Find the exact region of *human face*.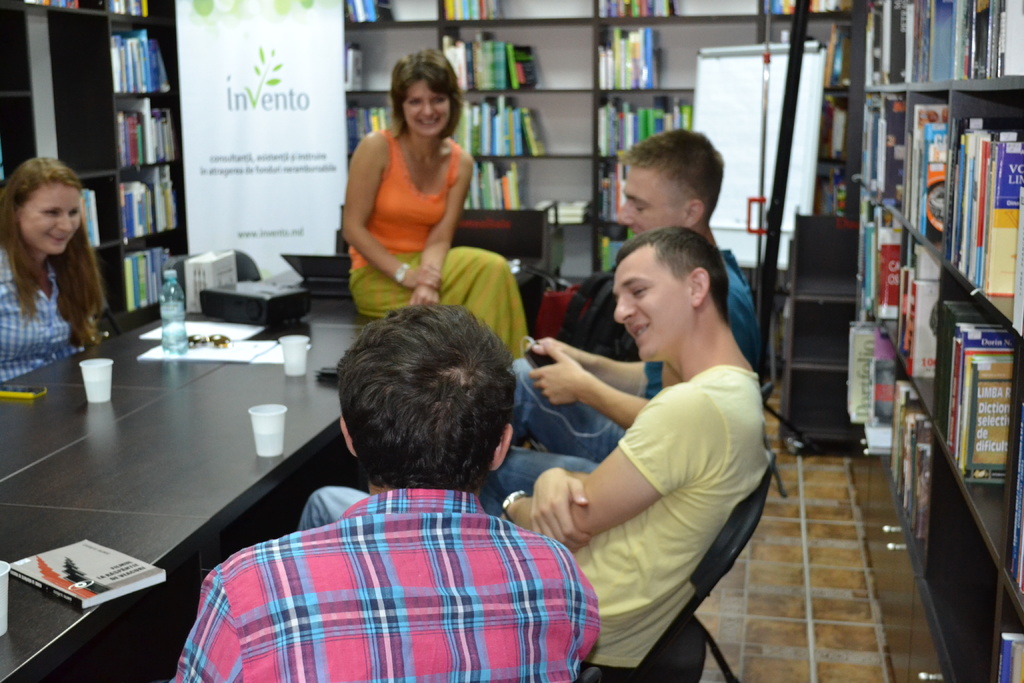
Exact region: [left=614, top=265, right=689, bottom=361].
